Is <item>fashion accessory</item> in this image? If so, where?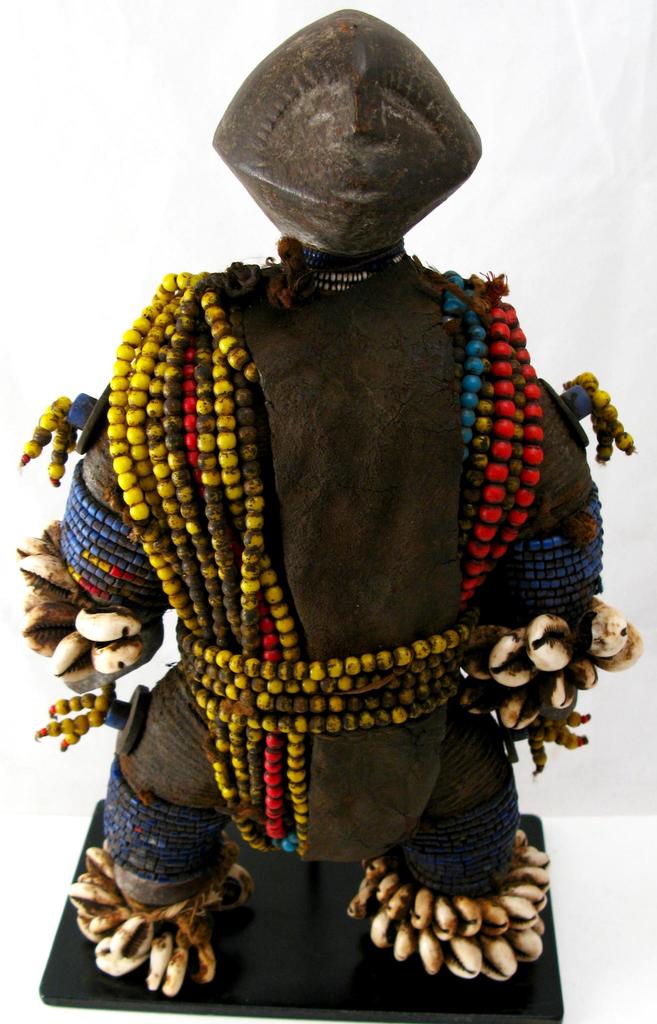
Yes, at 8 515 163 689.
